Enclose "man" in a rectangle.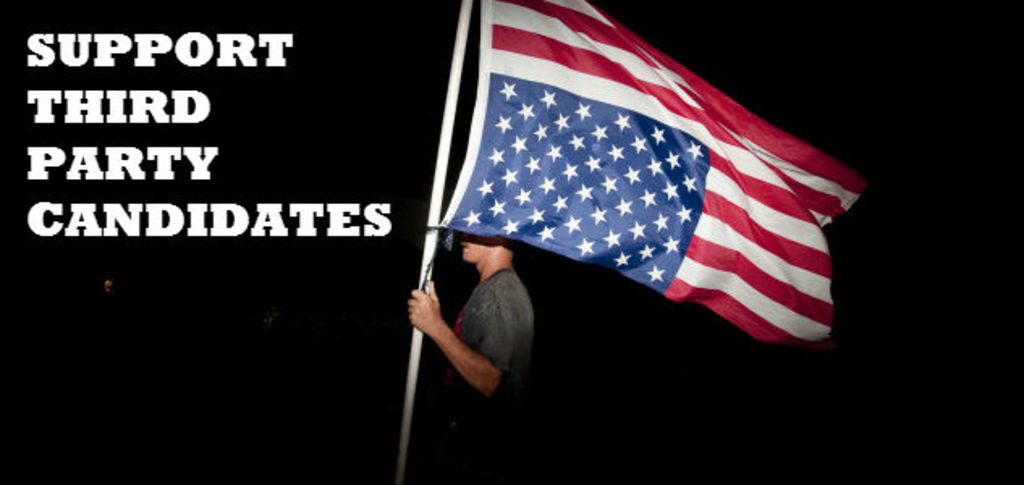
rect(382, 197, 558, 445).
